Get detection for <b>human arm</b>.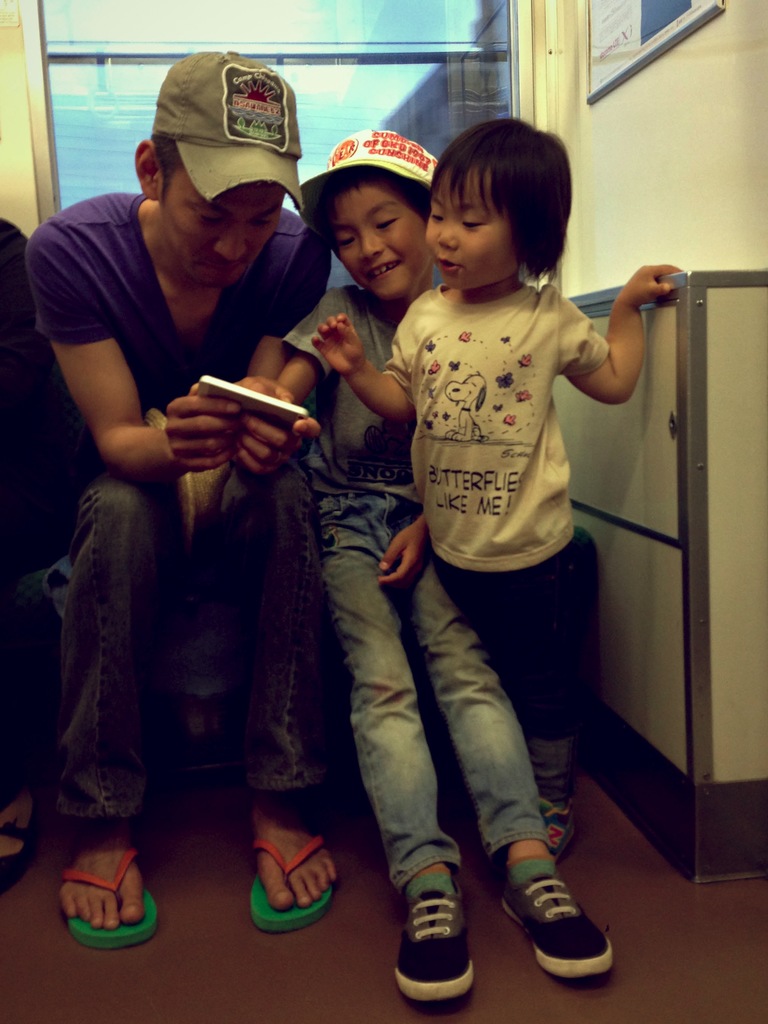
Detection: (left=231, top=205, right=329, bottom=476).
